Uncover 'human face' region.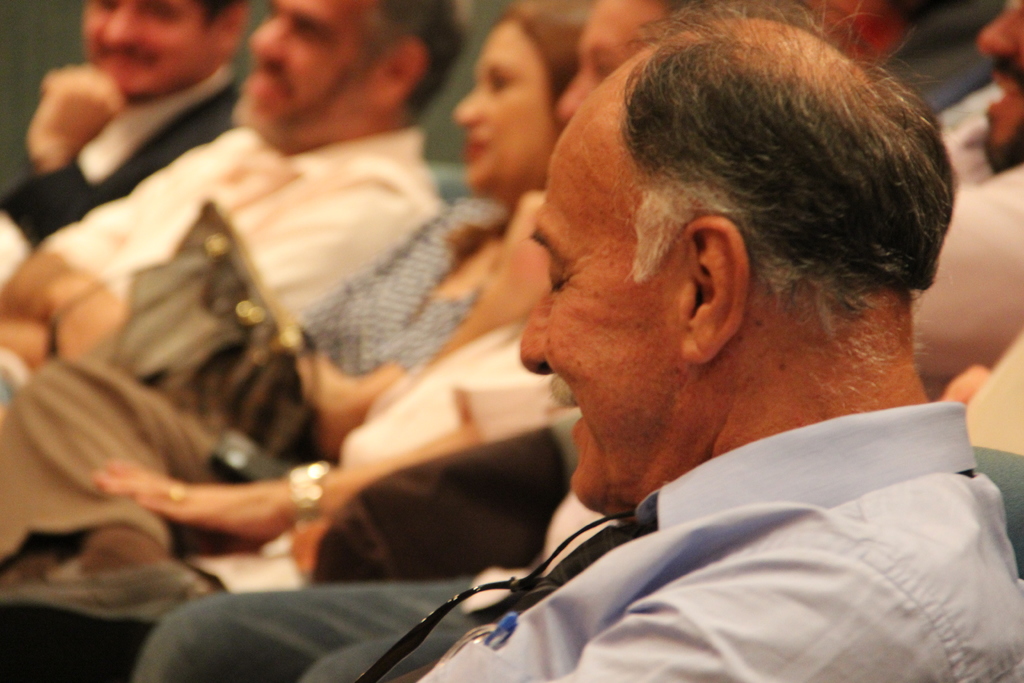
Uncovered: box=[457, 21, 550, 189].
